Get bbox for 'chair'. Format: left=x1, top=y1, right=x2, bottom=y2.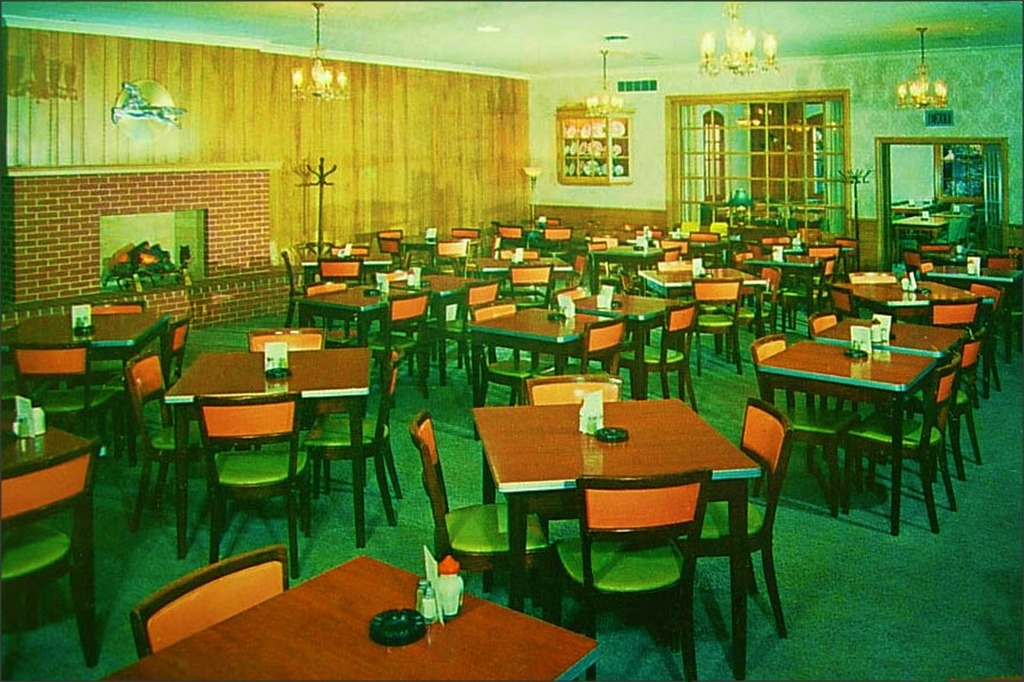
left=900, top=246, right=927, bottom=275.
